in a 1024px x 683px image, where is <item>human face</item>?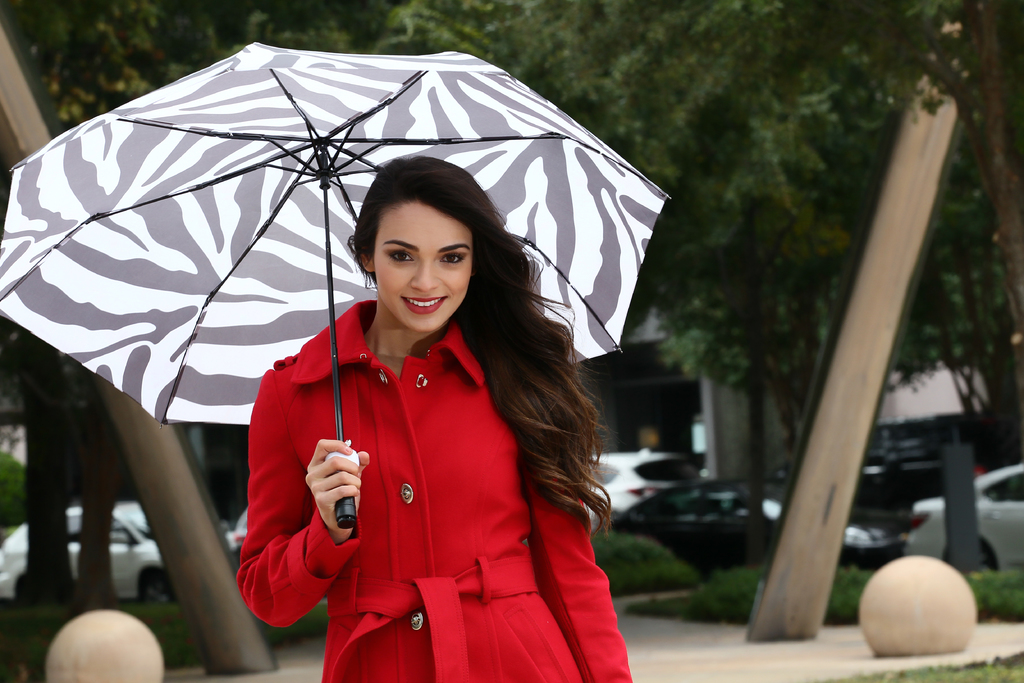
[left=376, top=202, right=474, bottom=329].
